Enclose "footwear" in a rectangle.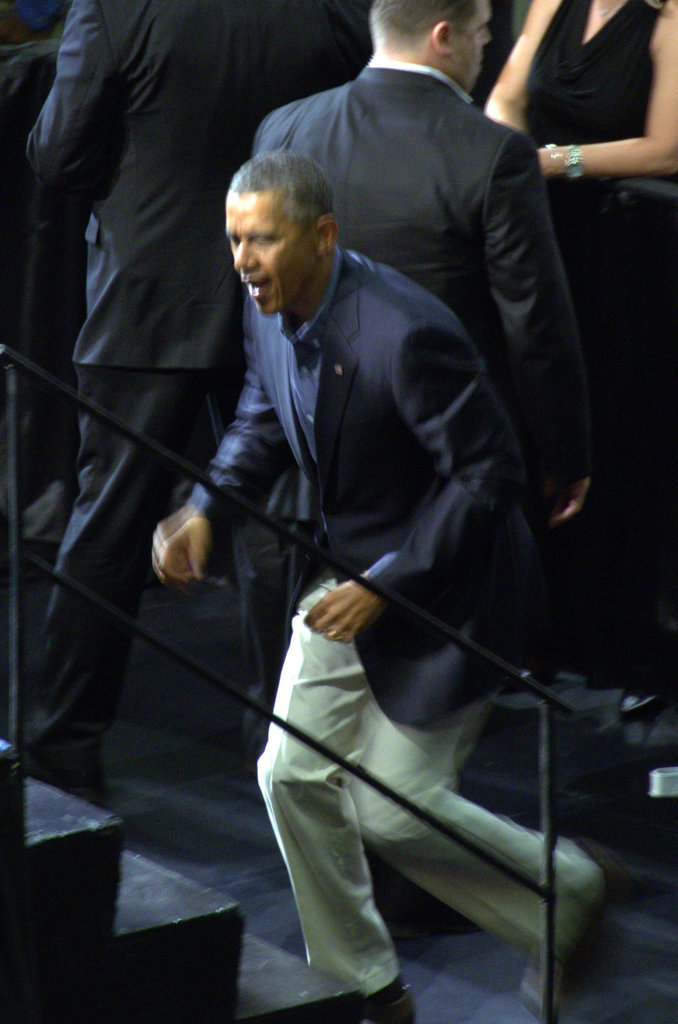
[367, 988, 419, 1023].
